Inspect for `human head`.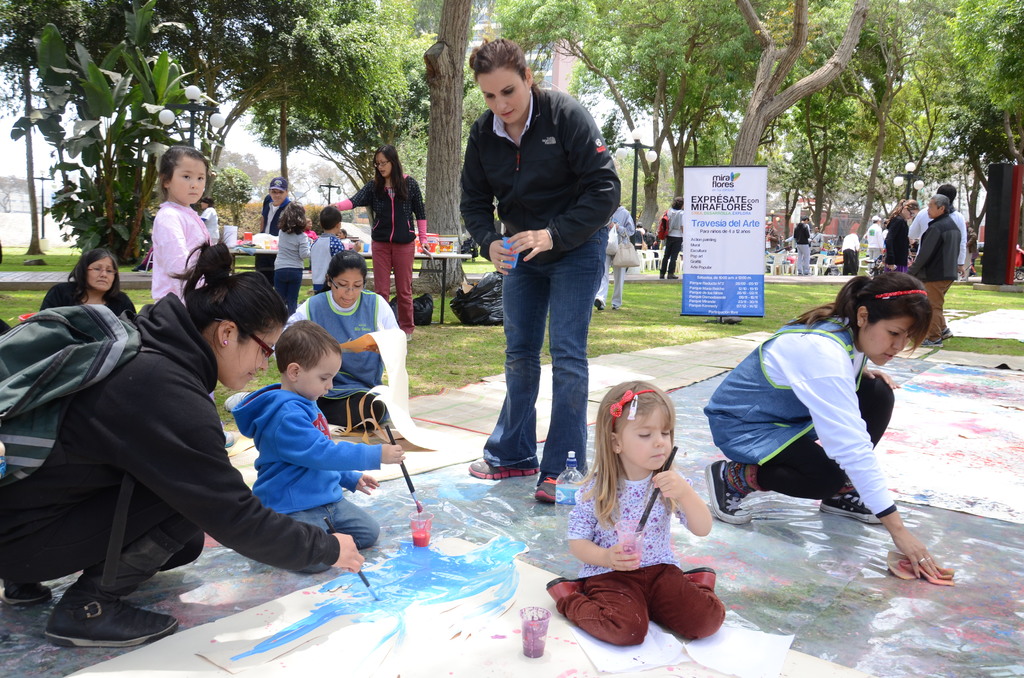
Inspection: 872 216 881 224.
